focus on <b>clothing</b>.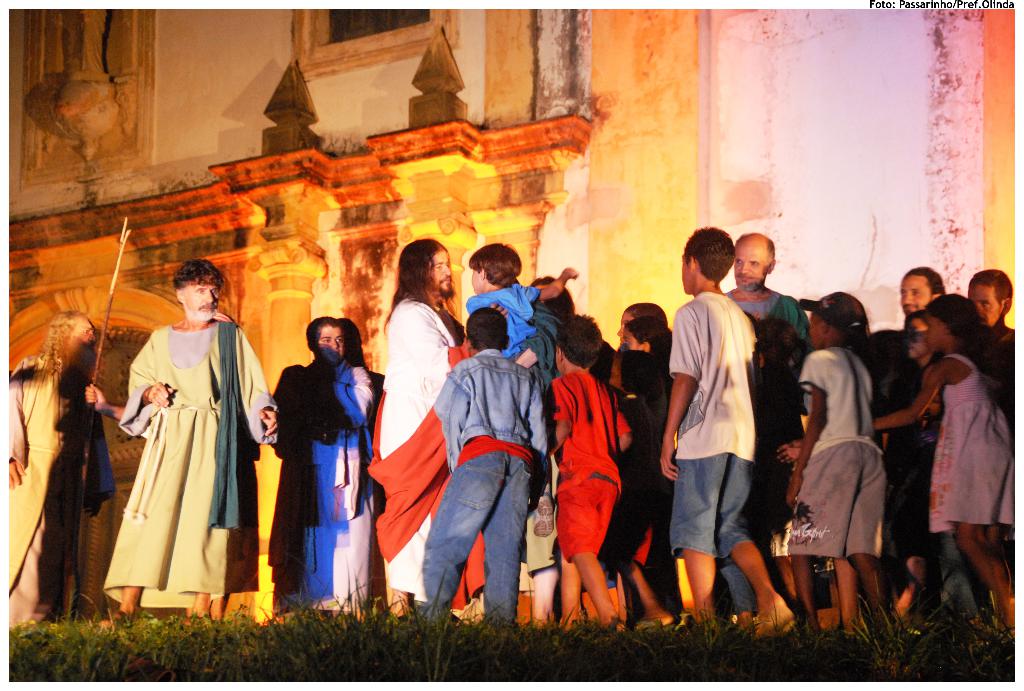
Focused at 601/358/678/578.
